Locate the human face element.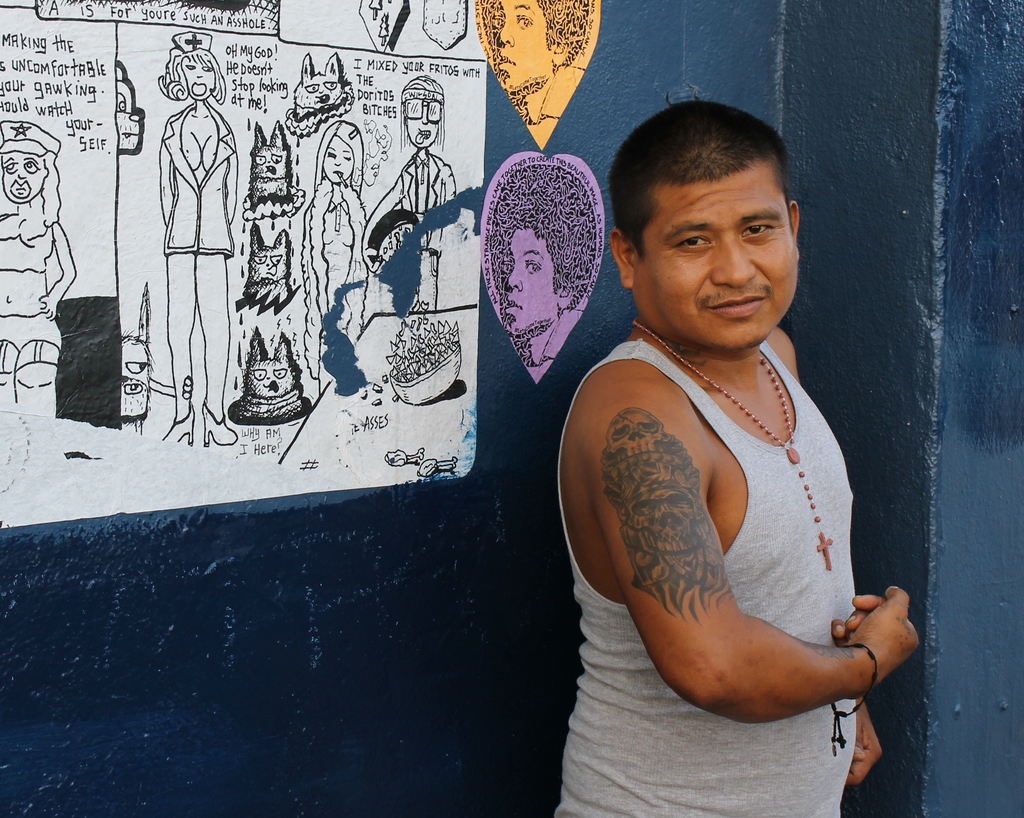
Element bbox: [408, 97, 440, 150].
